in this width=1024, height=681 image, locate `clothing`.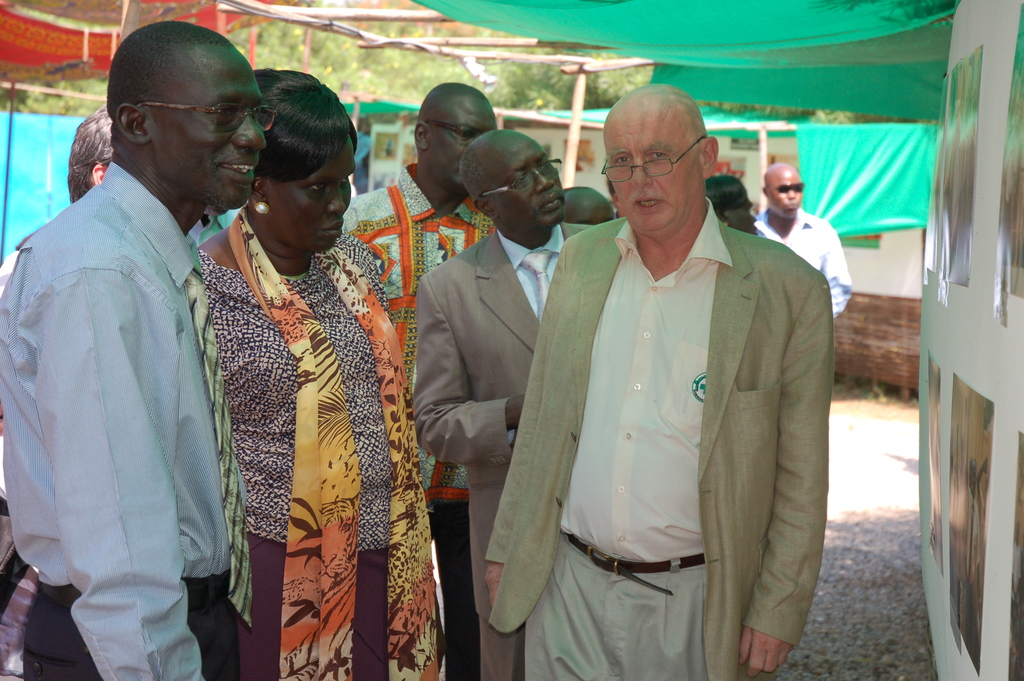
Bounding box: BBox(0, 151, 230, 680).
